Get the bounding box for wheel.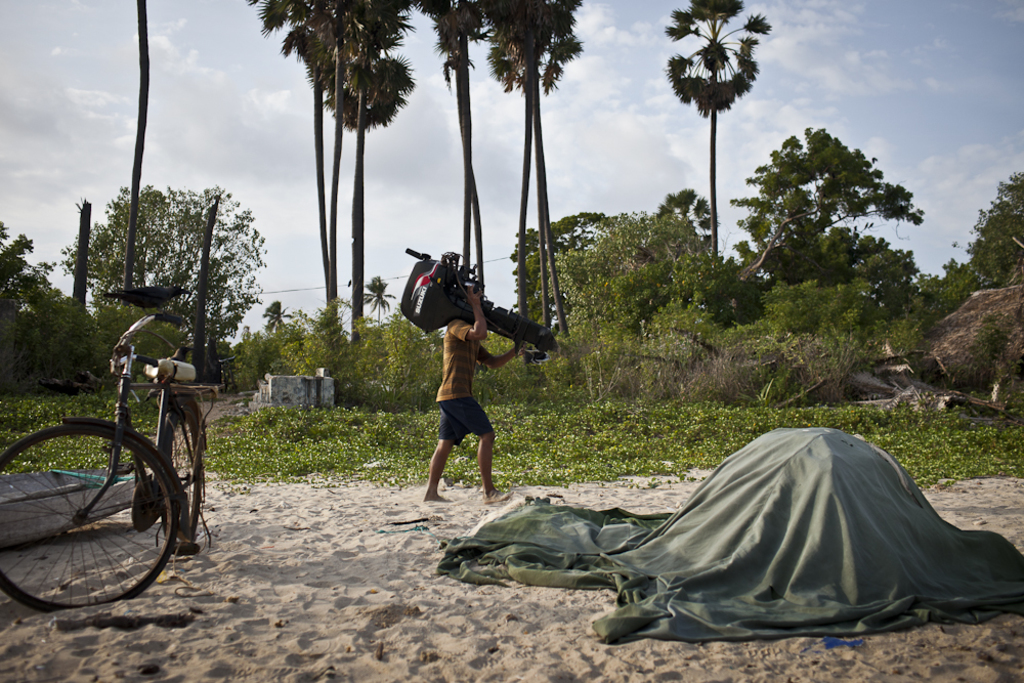
[12, 426, 181, 609].
